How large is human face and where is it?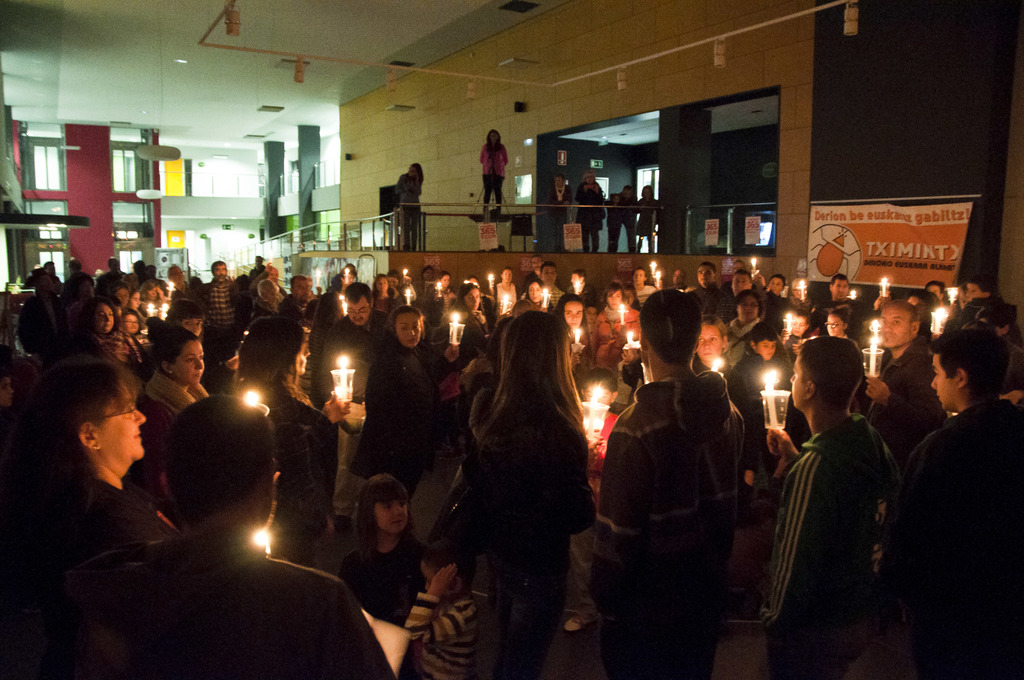
Bounding box: 879:308:913:347.
